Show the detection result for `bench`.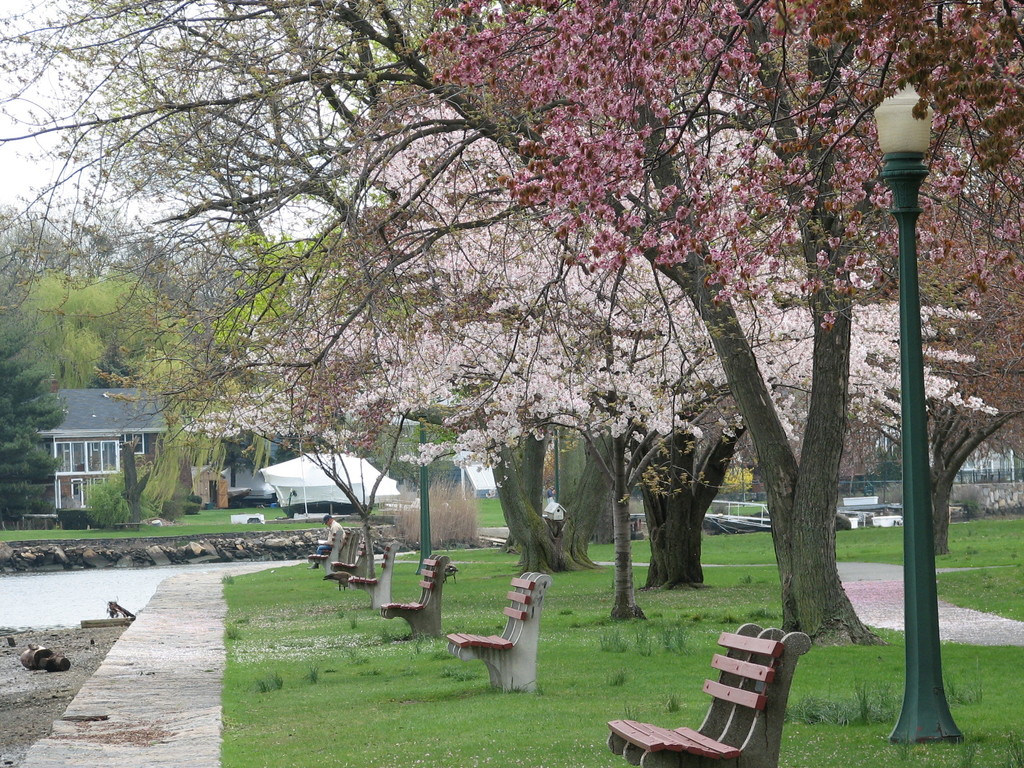
<bbox>442, 561, 547, 695</bbox>.
